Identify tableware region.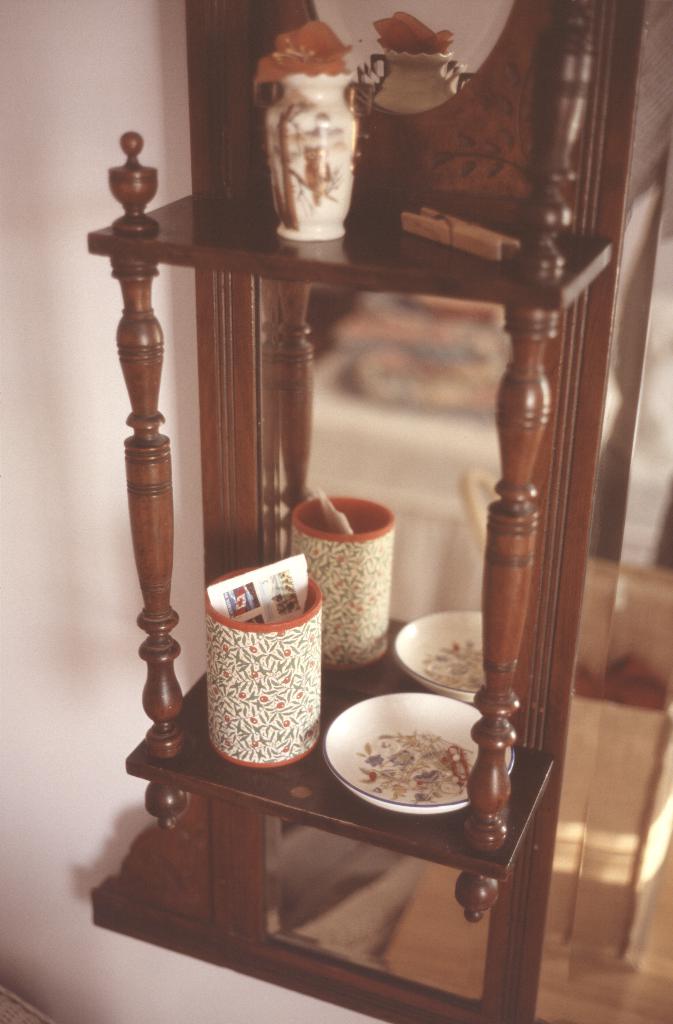
Region: region(319, 705, 496, 828).
